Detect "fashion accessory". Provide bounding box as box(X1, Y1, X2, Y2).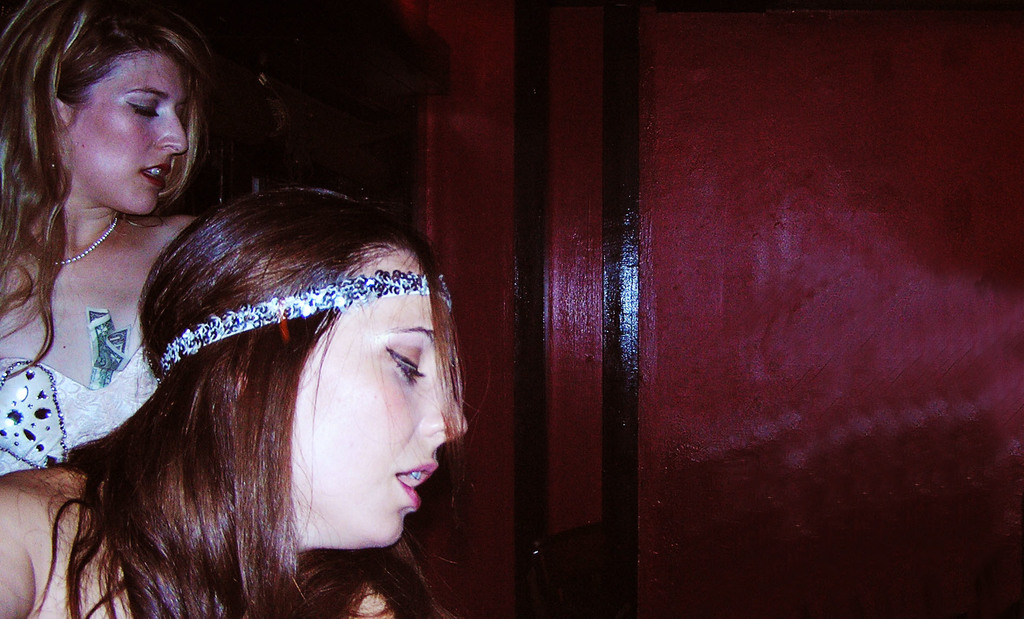
box(0, 366, 96, 478).
